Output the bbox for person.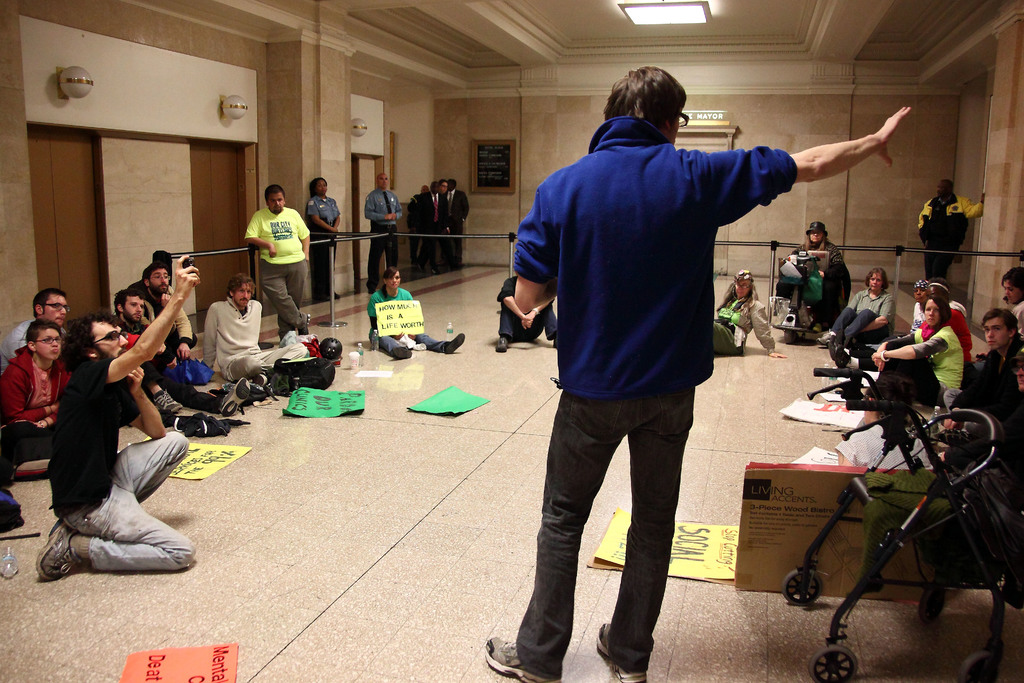
914 172 985 274.
